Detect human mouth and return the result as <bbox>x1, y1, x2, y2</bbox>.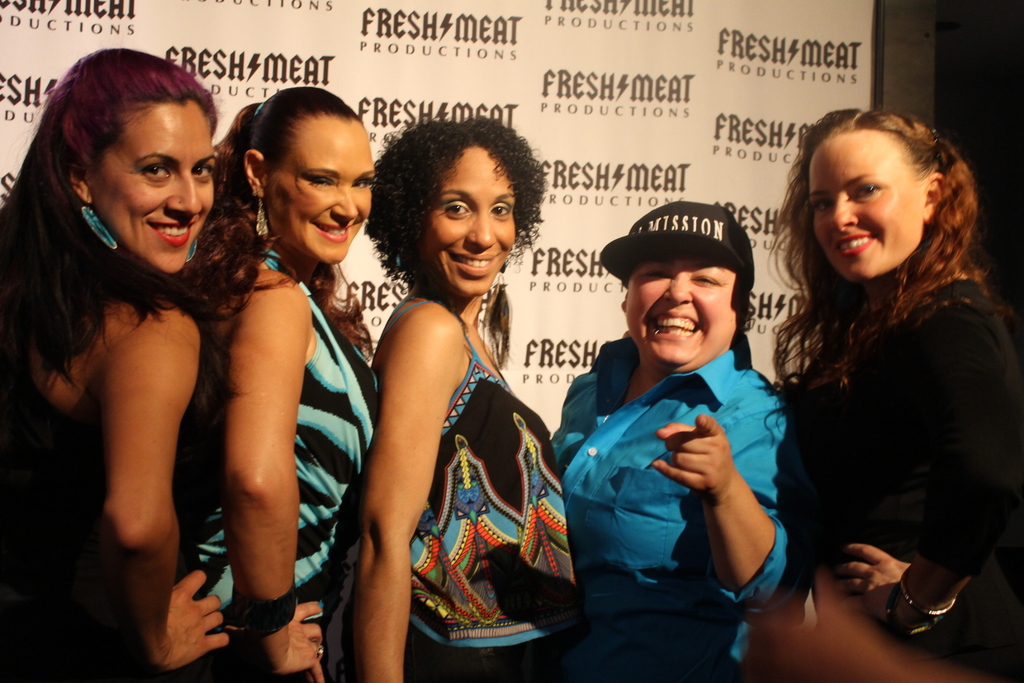
<bbox>314, 220, 355, 247</bbox>.
